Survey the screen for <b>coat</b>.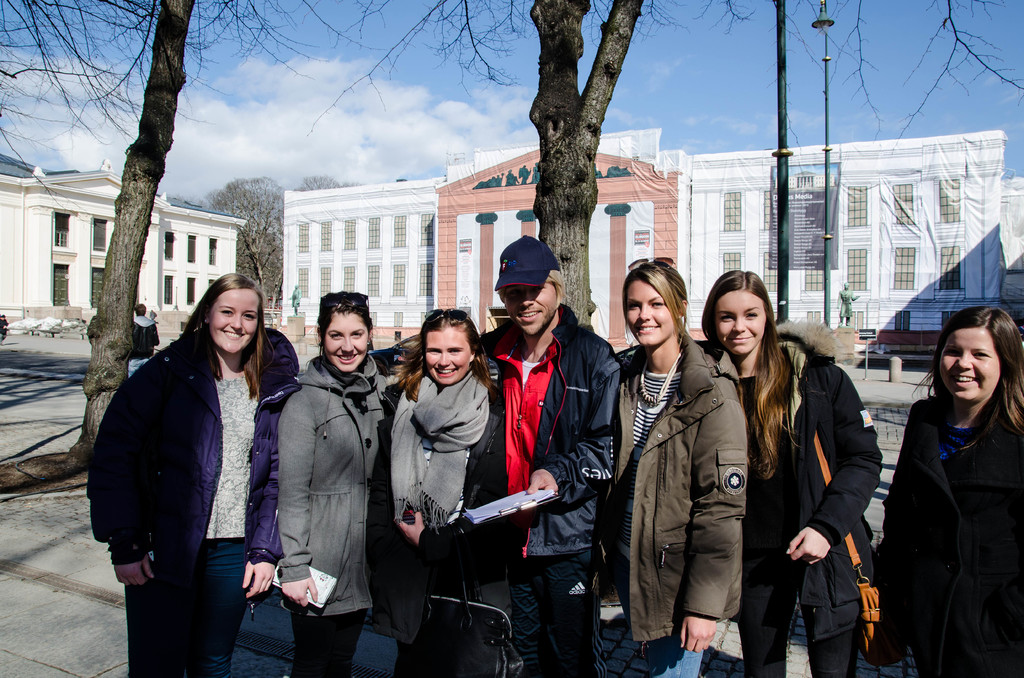
Survey found: {"x1": 880, "y1": 392, "x2": 1023, "y2": 677}.
